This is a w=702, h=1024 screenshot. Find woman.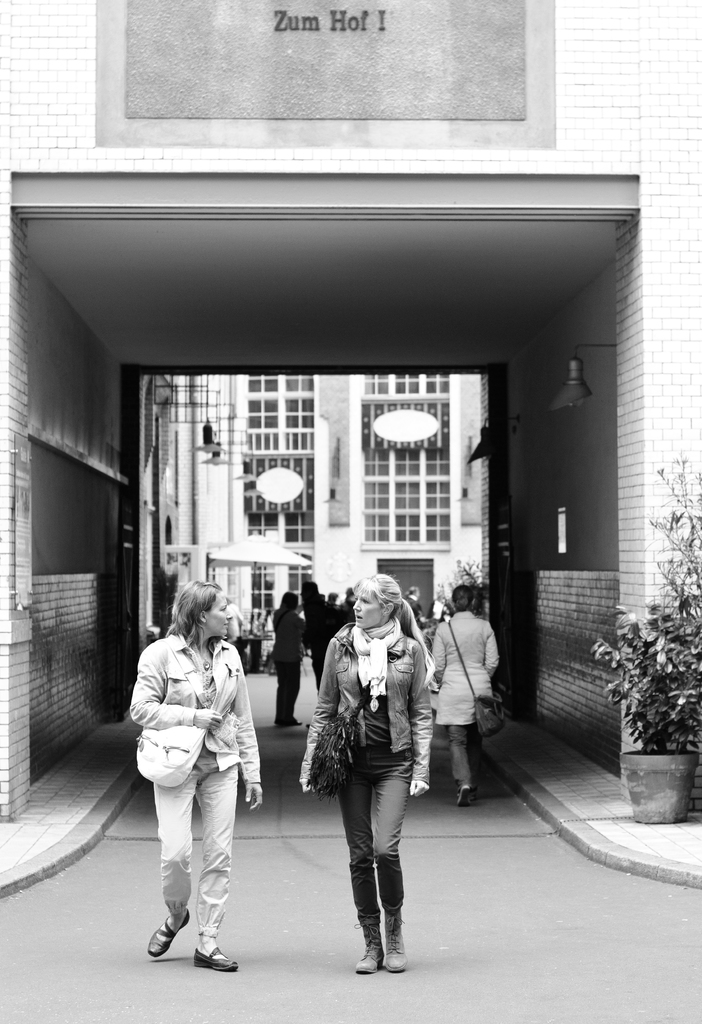
Bounding box: 425,588,499,805.
